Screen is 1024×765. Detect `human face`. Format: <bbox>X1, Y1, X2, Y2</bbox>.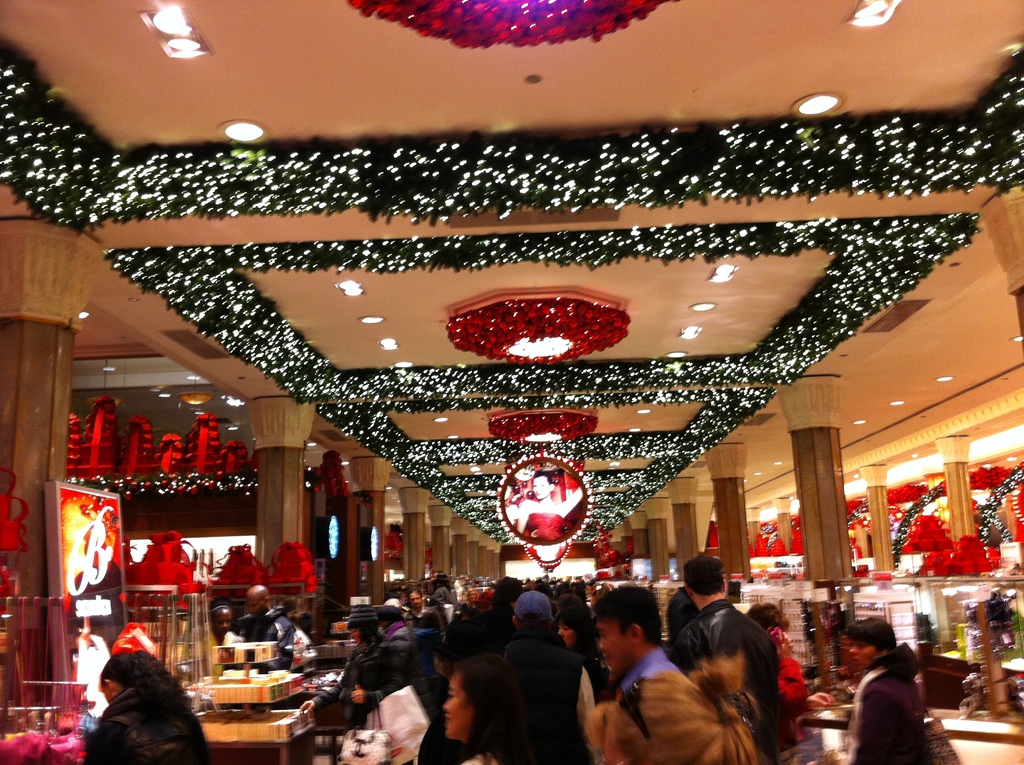
<bbox>212, 609, 231, 636</bbox>.
